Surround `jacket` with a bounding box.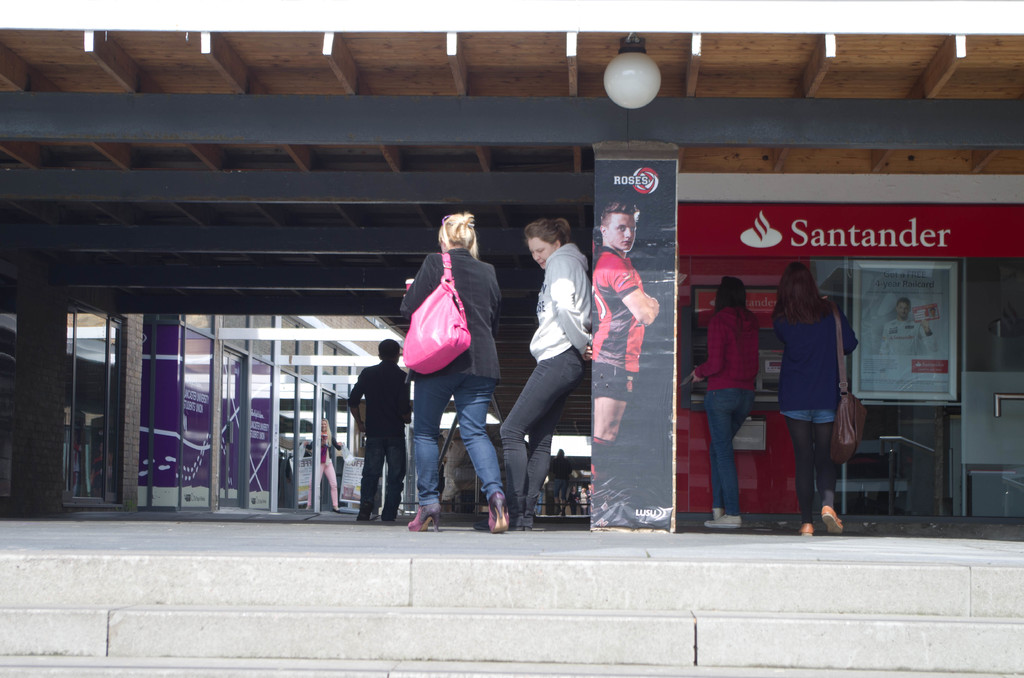
region(525, 241, 596, 366).
